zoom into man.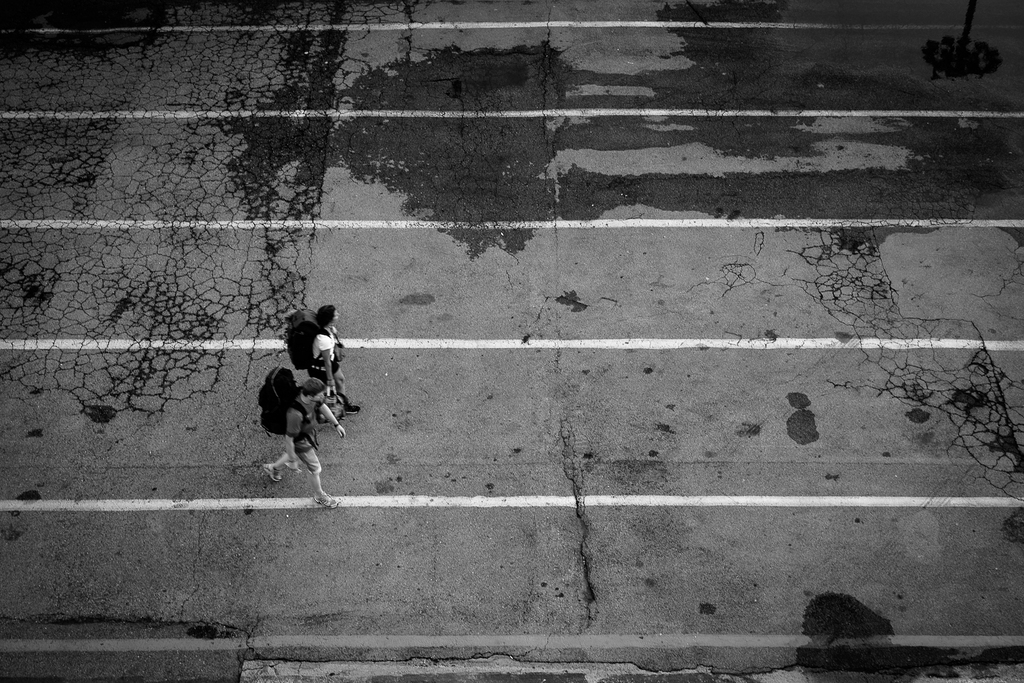
Zoom target: (263,382,345,511).
